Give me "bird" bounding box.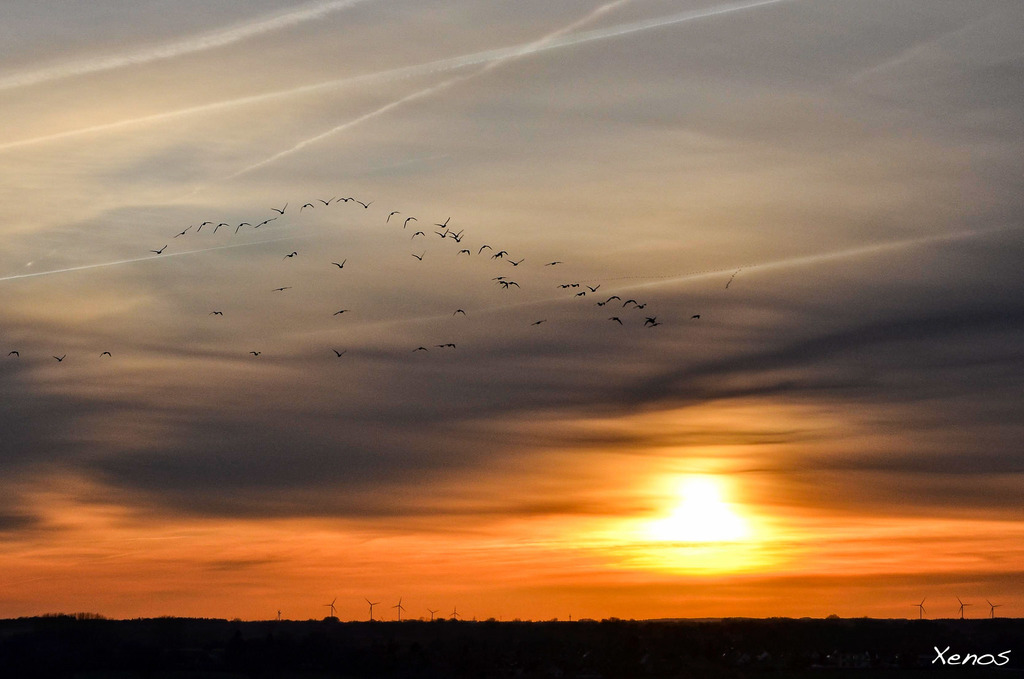
[556, 283, 571, 291].
